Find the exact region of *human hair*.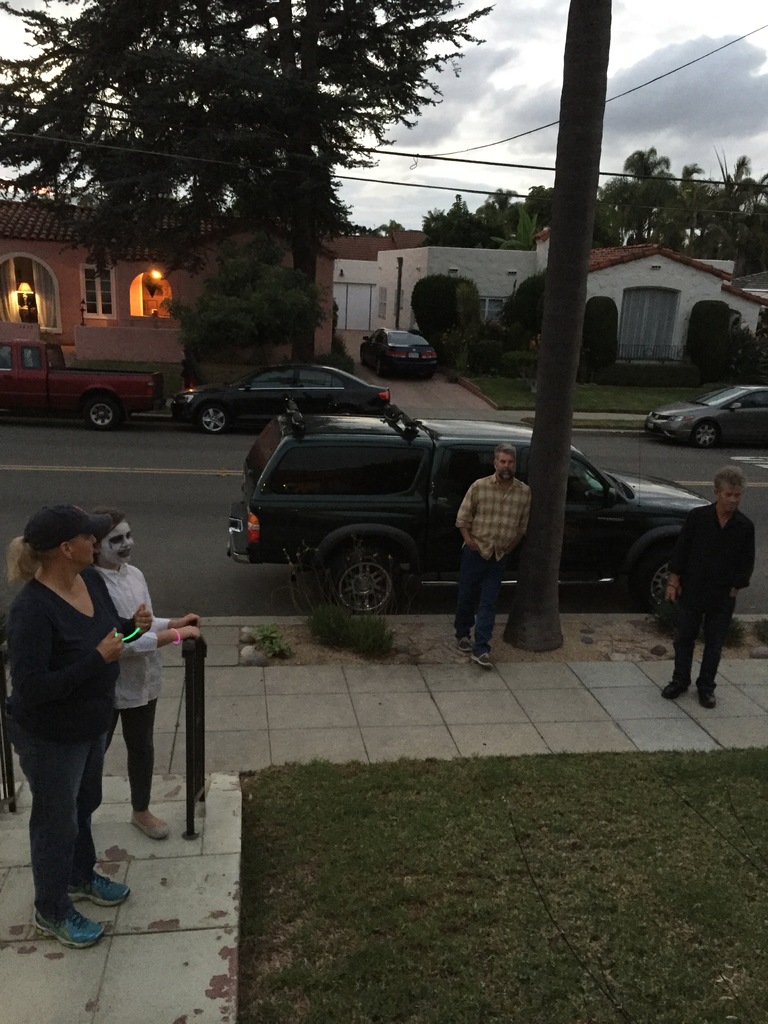
Exact region: [left=92, top=509, right=129, bottom=572].
